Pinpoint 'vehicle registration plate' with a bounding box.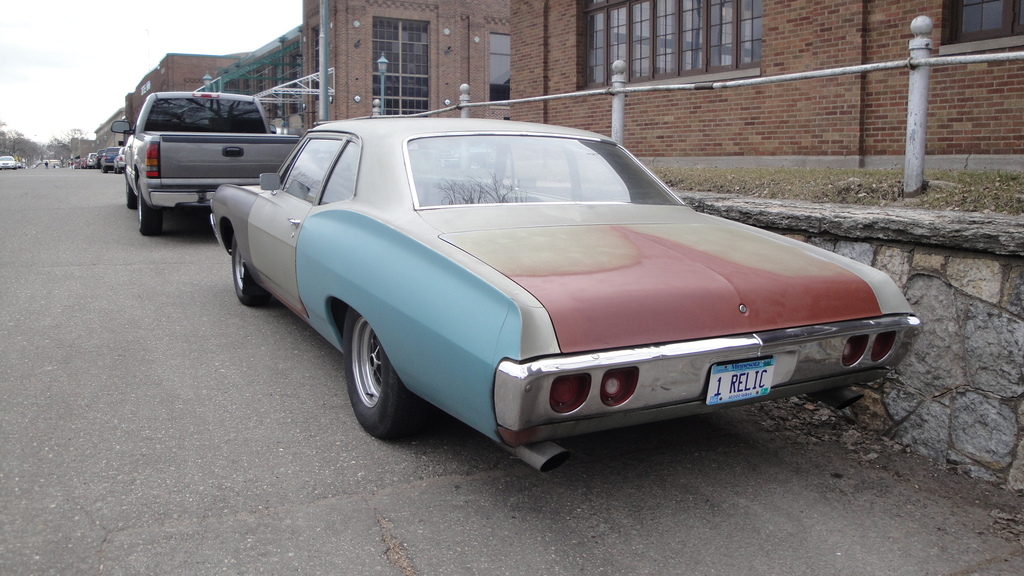
[x1=703, y1=356, x2=774, y2=406].
